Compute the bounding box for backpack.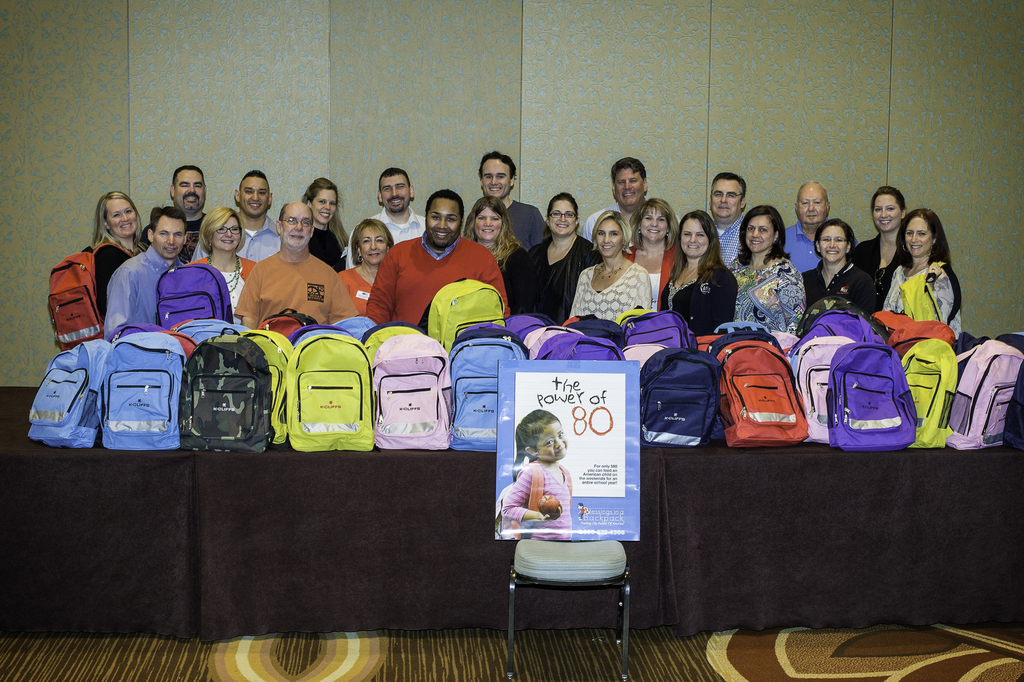
[left=518, top=325, right=588, bottom=365].
